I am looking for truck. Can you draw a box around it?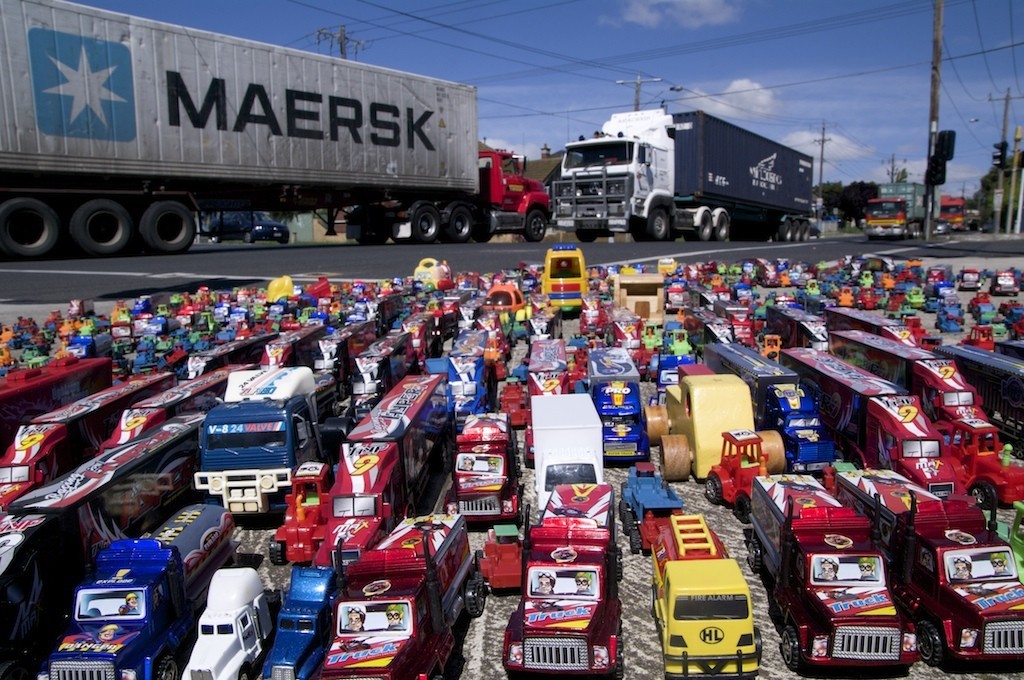
Sure, the bounding box is bbox=(191, 372, 347, 522).
